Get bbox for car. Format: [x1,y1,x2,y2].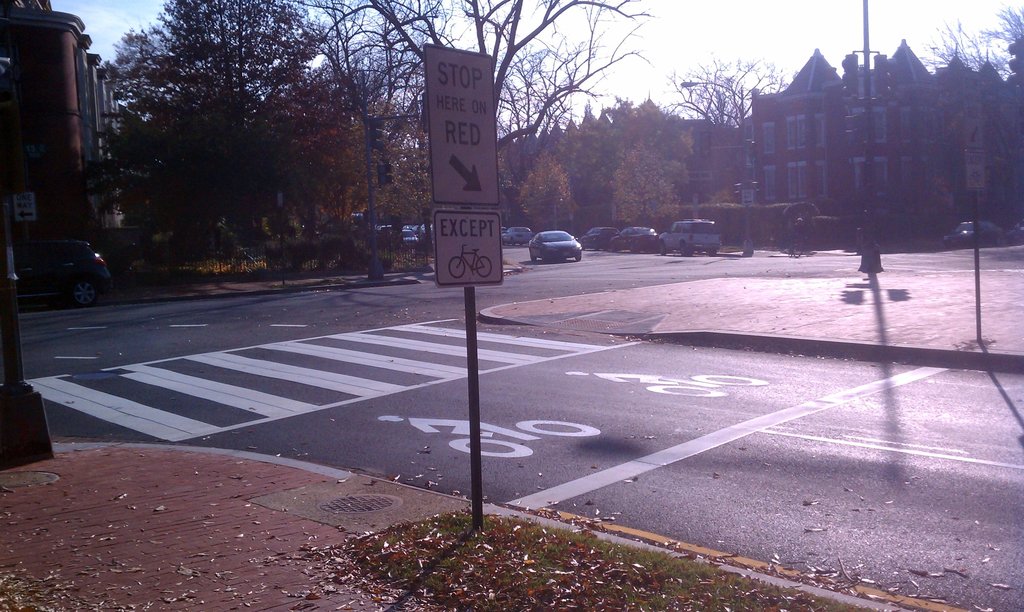
[573,226,613,248].
